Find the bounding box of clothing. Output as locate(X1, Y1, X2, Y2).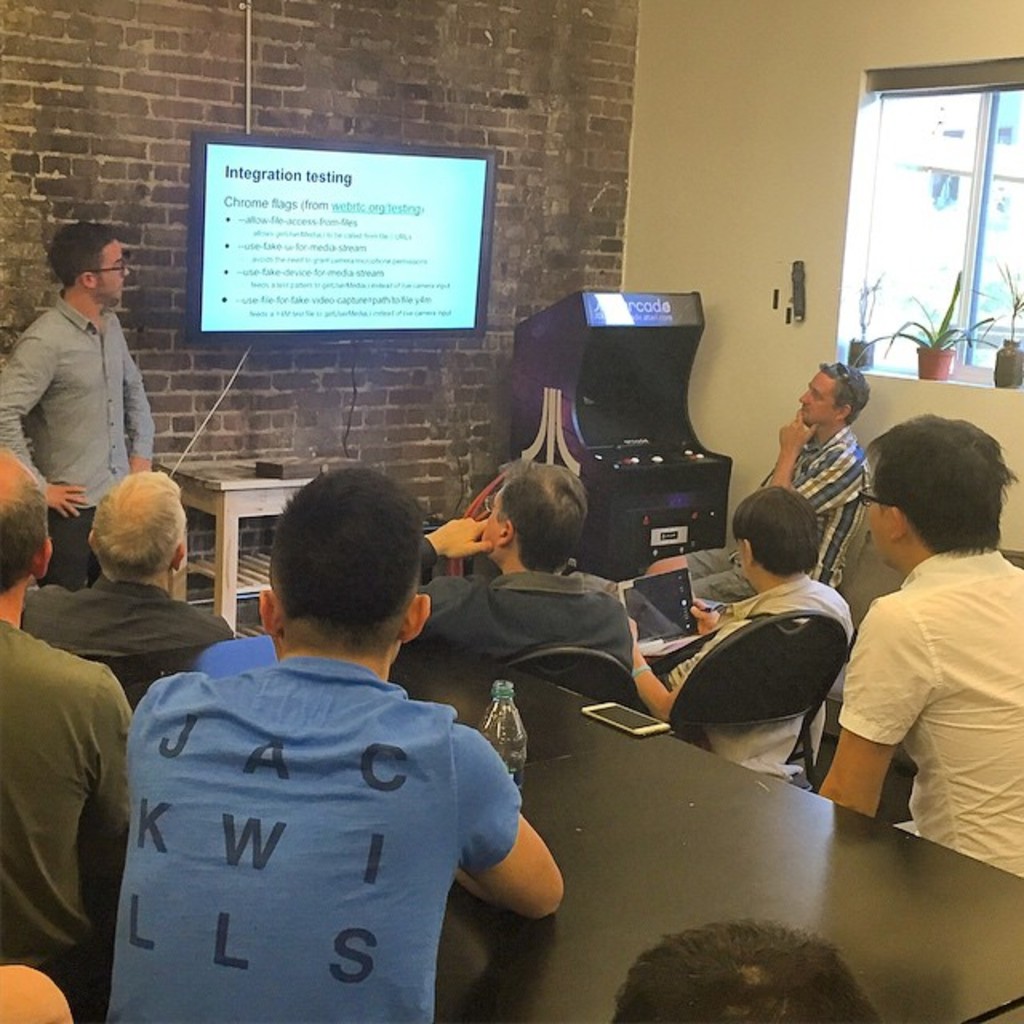
locate(106, 602, 557, 1000).
